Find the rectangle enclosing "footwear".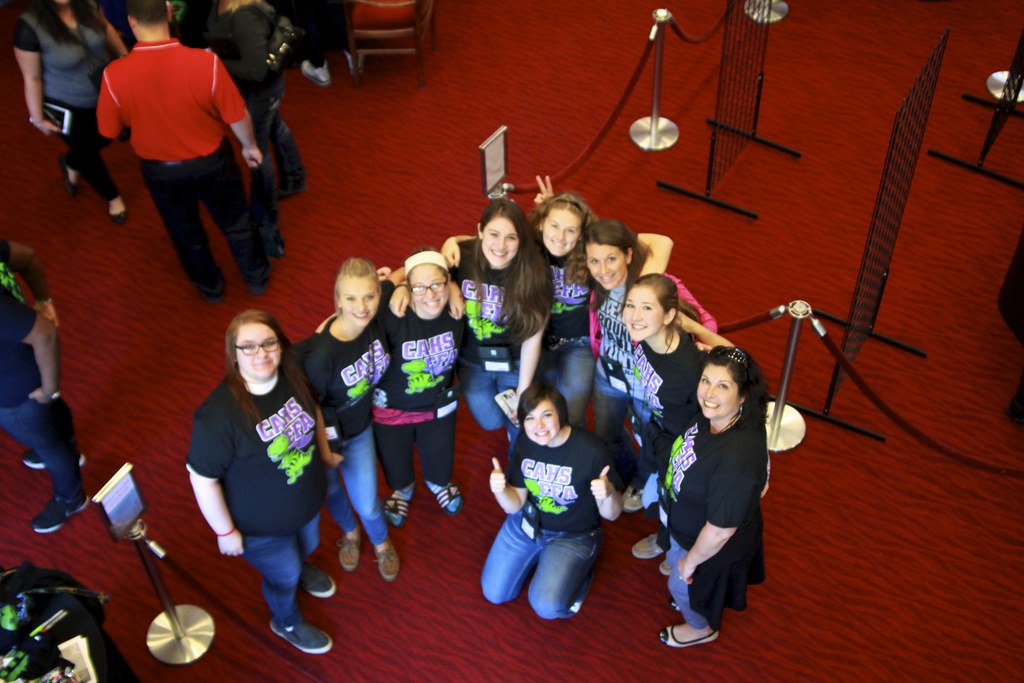
299 60 331 86.
